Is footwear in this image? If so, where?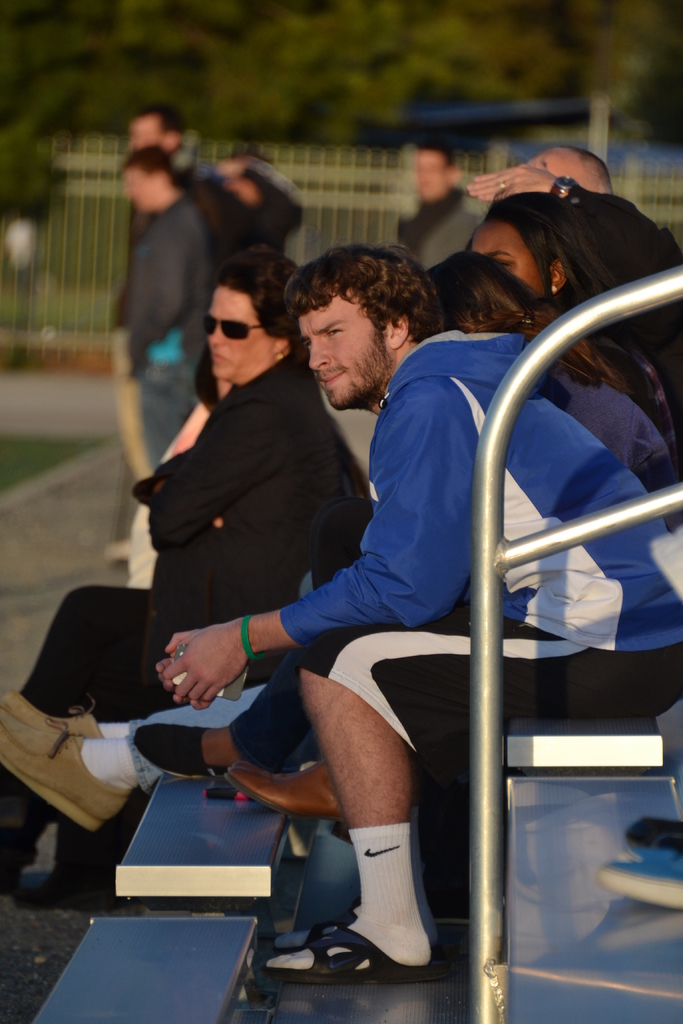
Yes, at {"x1": 138, "y1": 725, "x2": 220, "y2": 780}.
